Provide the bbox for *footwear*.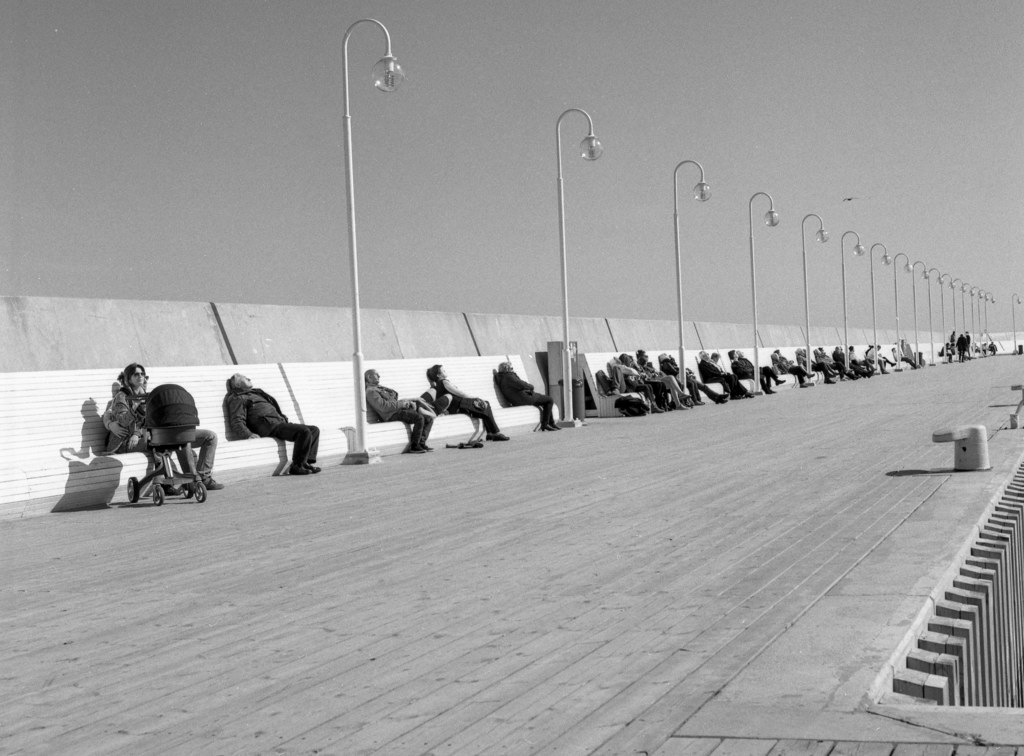
<bbox>802, 384, 807, 387</bbox>.
